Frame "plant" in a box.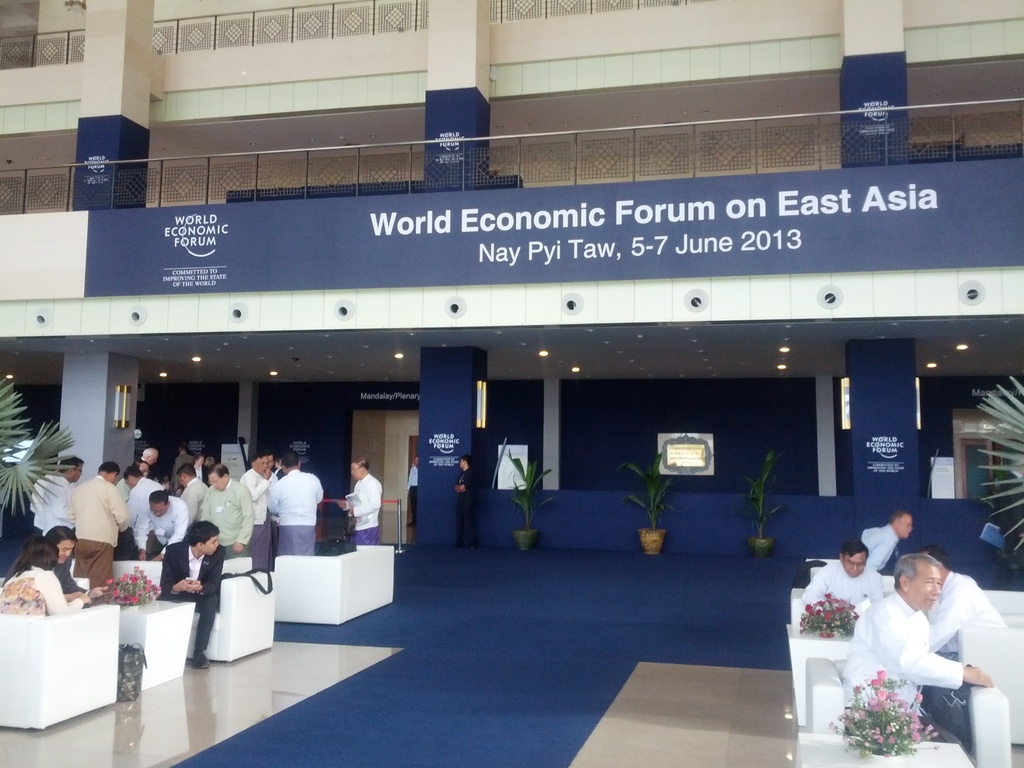
select_region(795, 594, 861, 640).
